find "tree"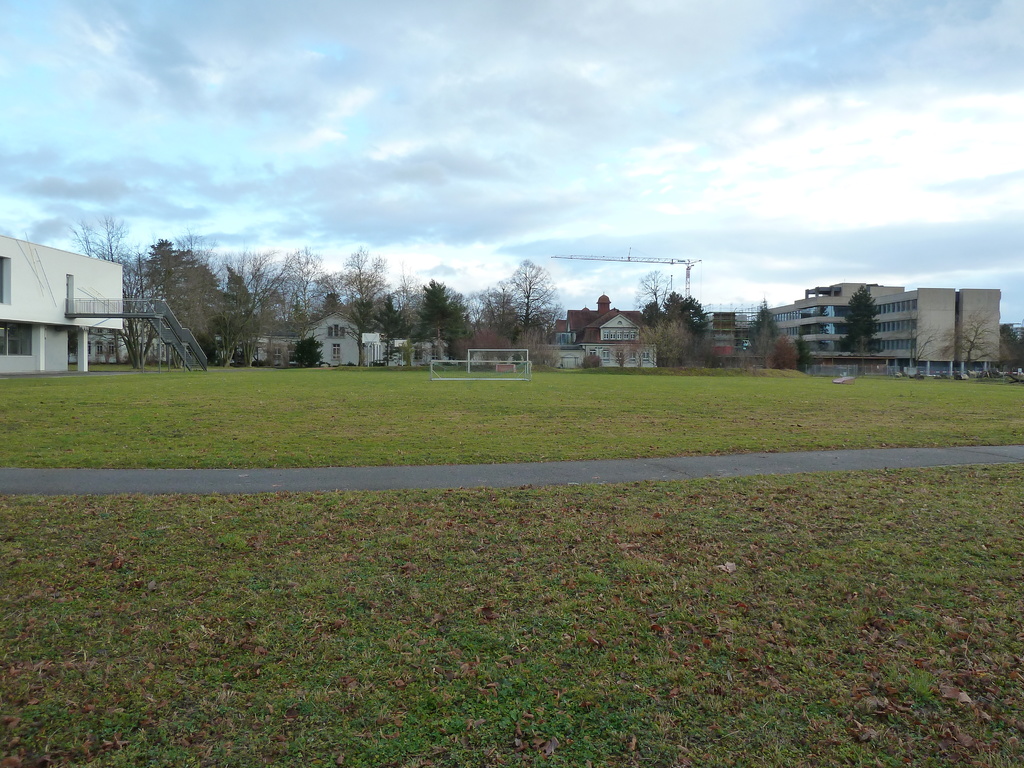
751 296 801 373
